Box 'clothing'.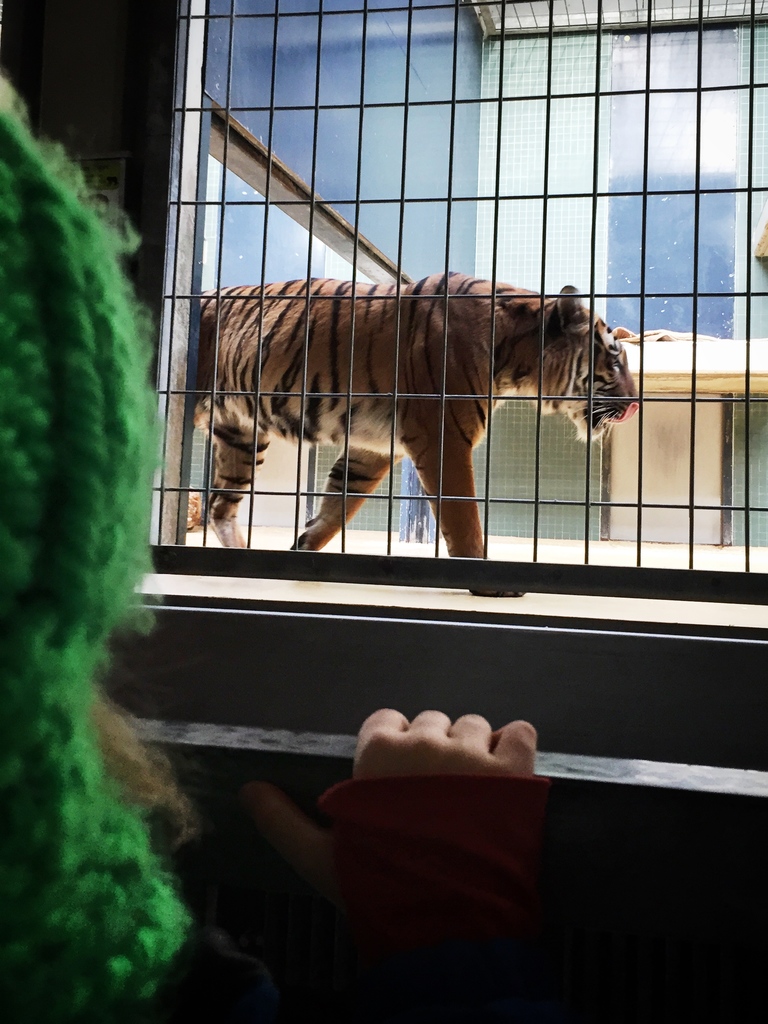
0 65 579 1023.
